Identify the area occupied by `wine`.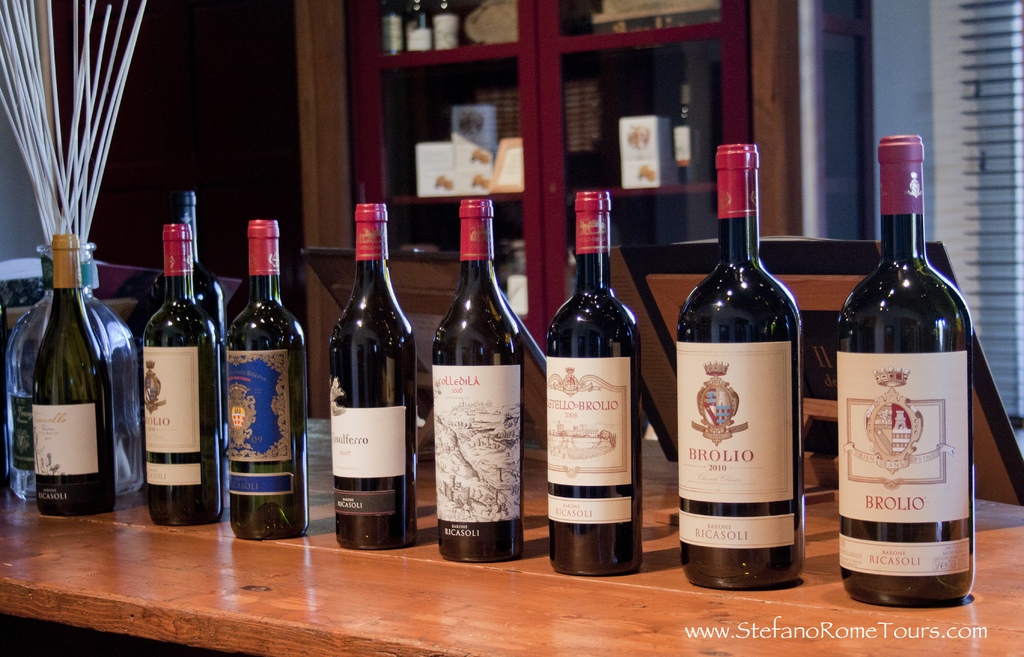
Area: detection(677, 145, 804, 588).
